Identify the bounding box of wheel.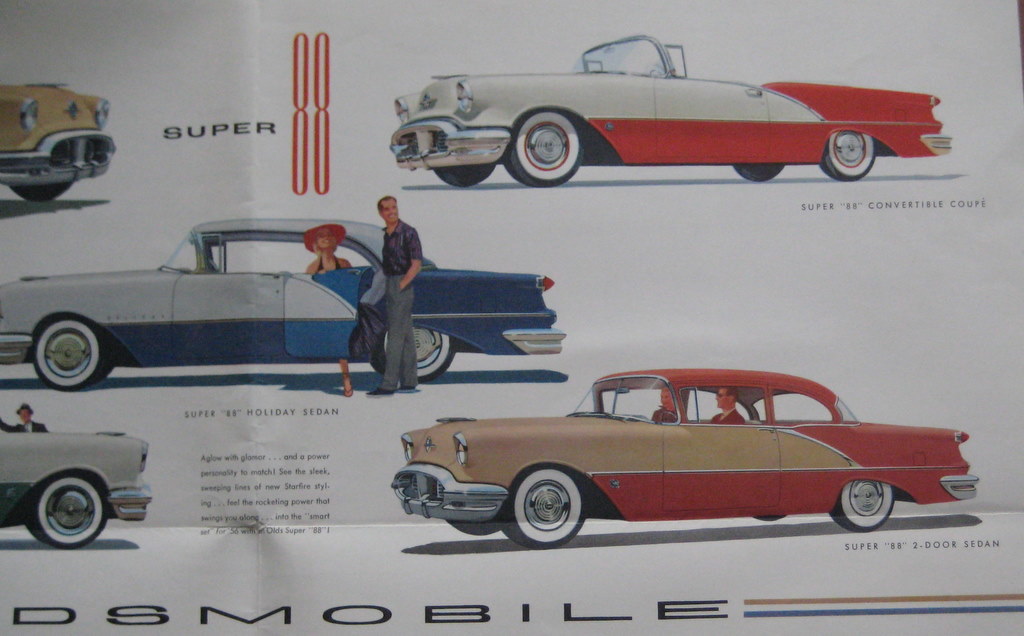
(370,323,457,382).
